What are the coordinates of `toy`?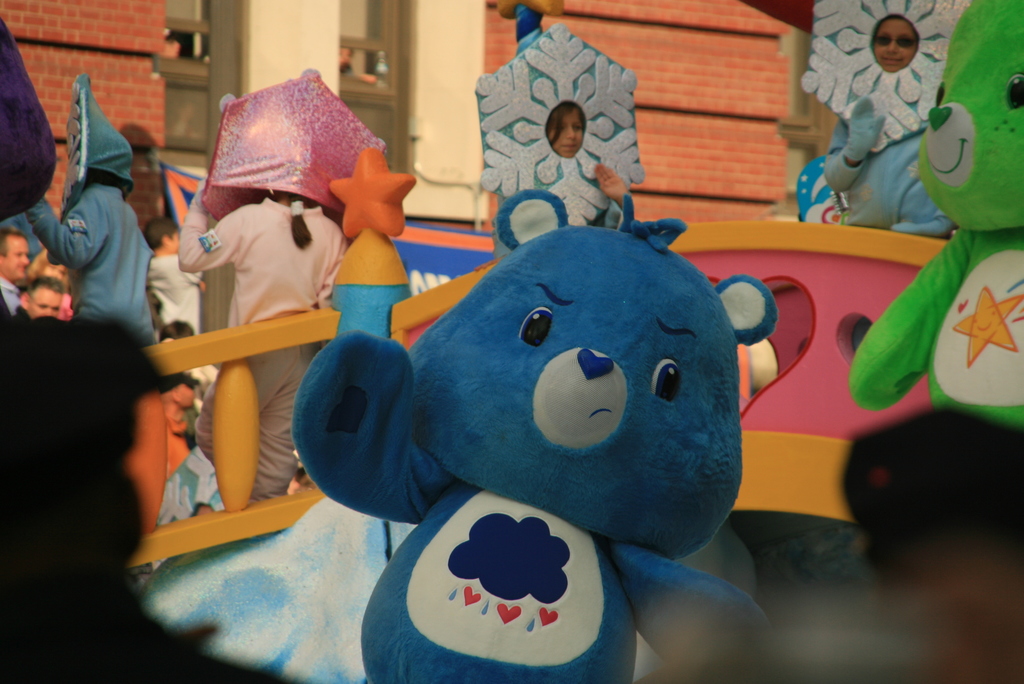
[259,201,794,644].
